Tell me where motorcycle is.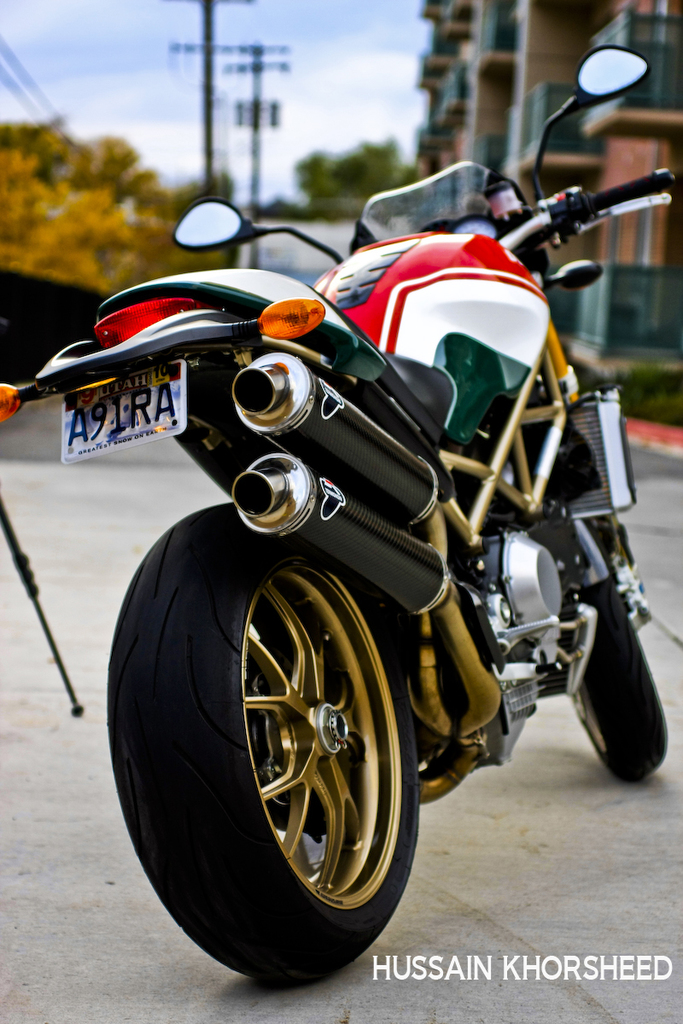
motorcycle is at <box>0,46,668,985</box>.
